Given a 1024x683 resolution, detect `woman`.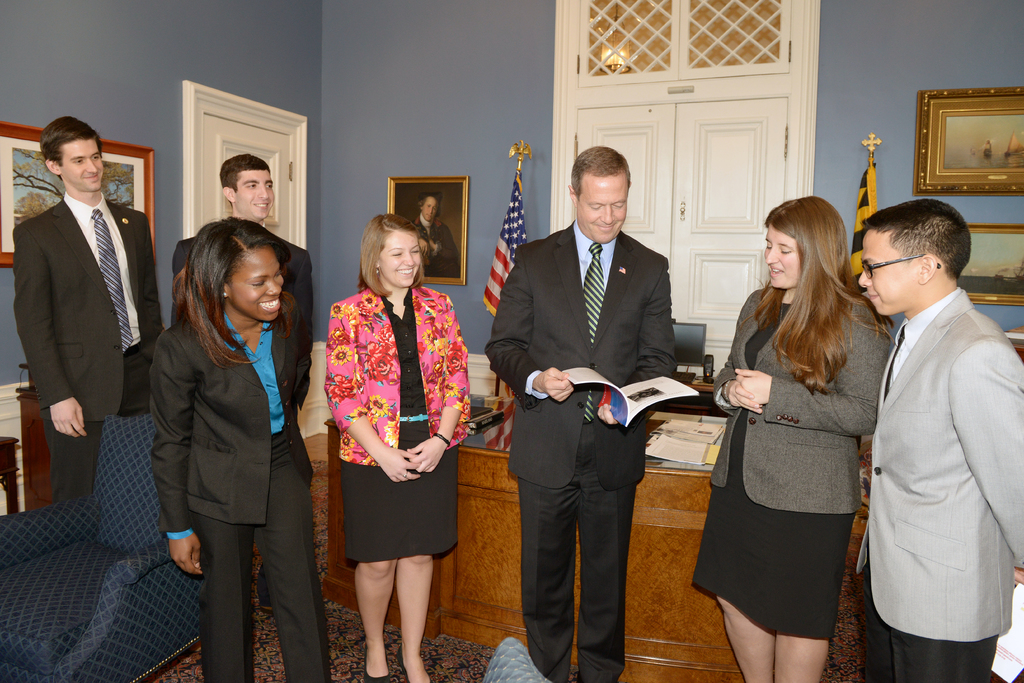
BBox(156, 212, 327, 682).
